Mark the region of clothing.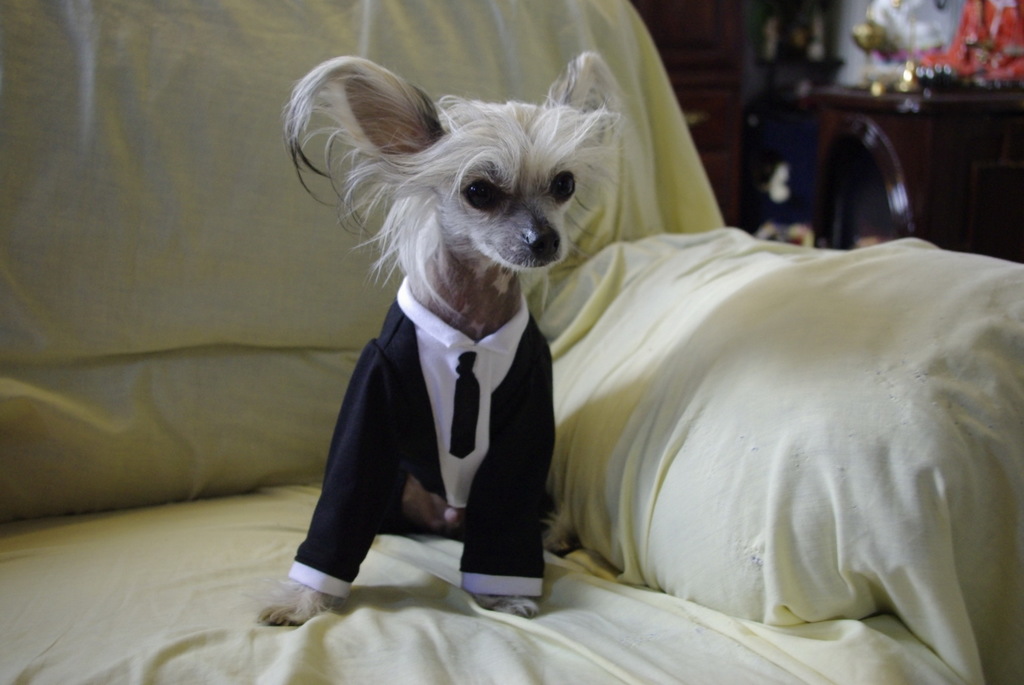
Region: left=273, top=284, right=567, bottom=610.
